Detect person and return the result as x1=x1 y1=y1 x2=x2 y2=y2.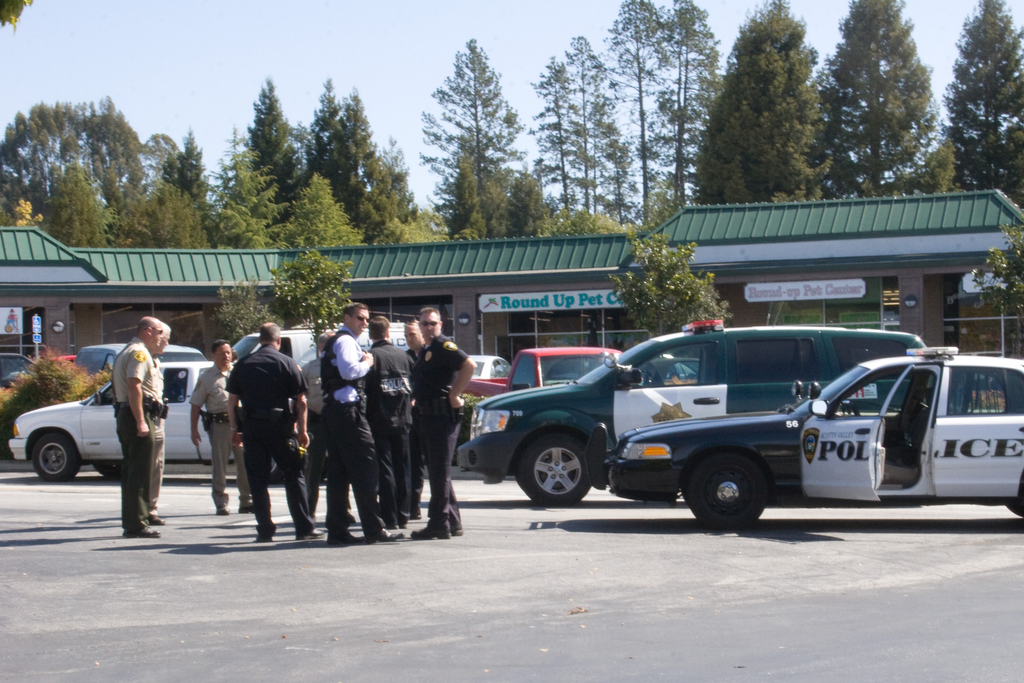
x1=405 y1=309 x2=476 y2=540.
